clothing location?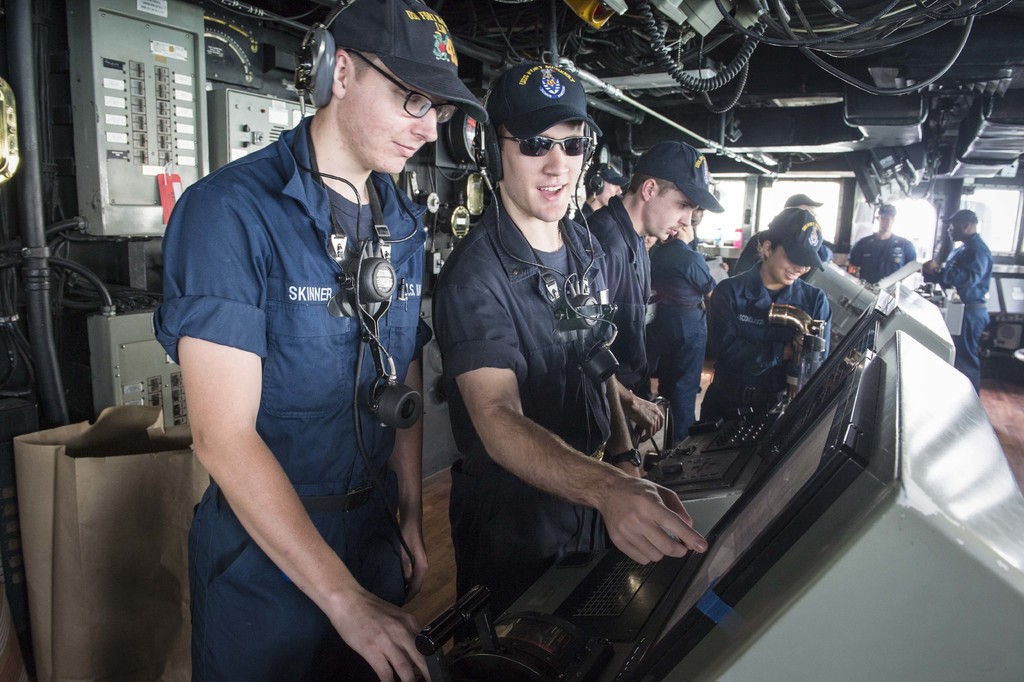
locate(648, 236, 716, 444)
